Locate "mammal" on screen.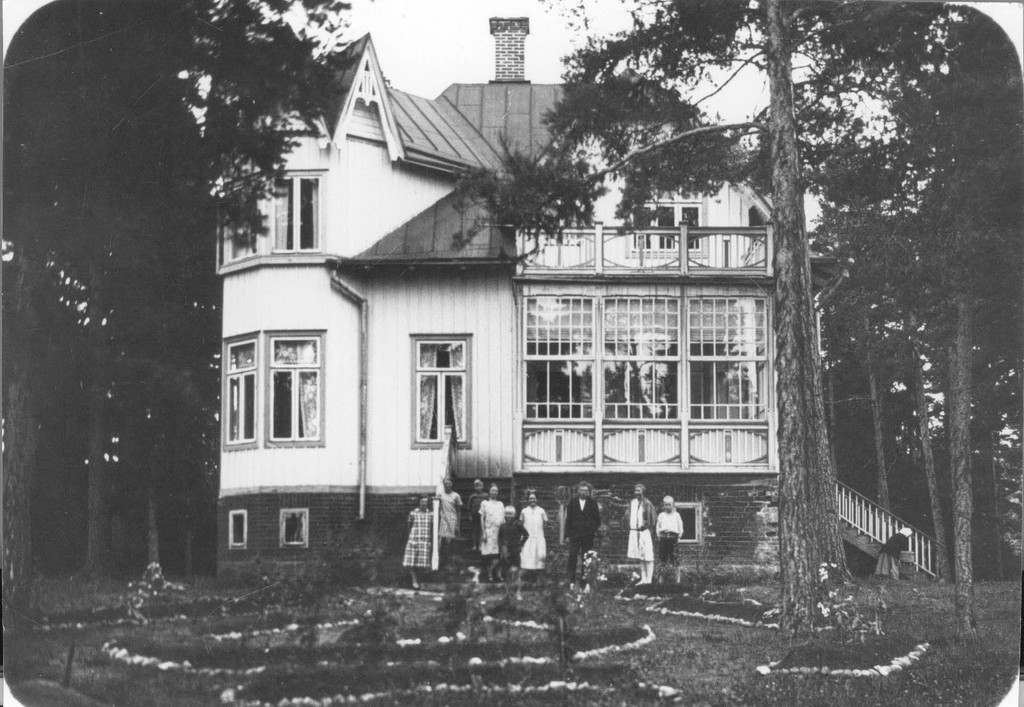
On screen at region(626, 481, 659, 584).
